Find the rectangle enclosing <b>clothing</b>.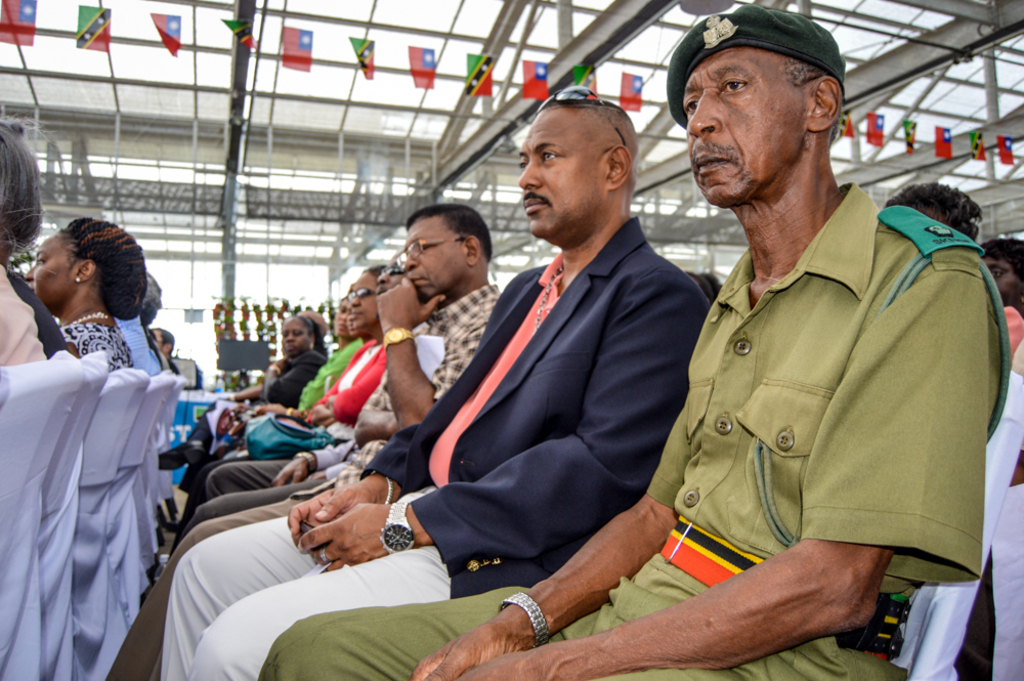
(left=58, top=324, right=137, bottom=388).
